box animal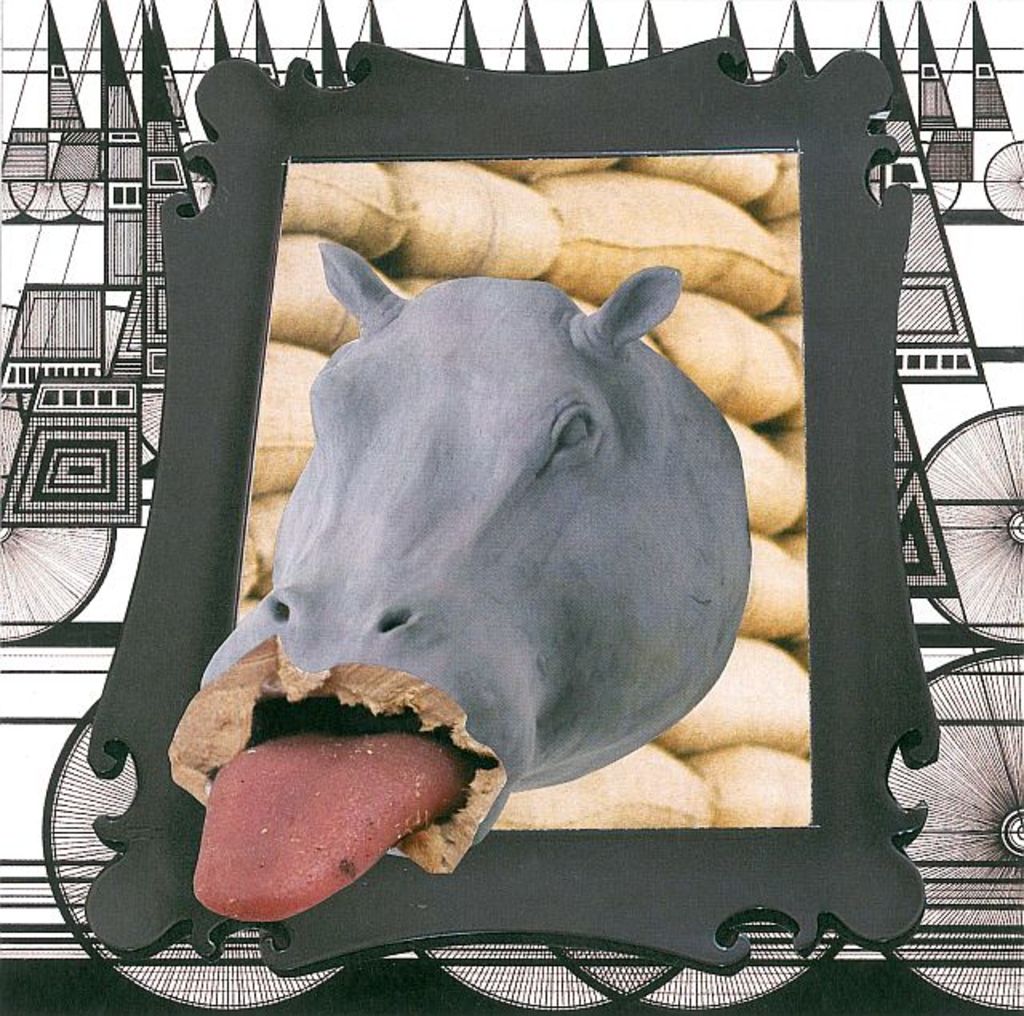
left=171, top=242, right=755, bottom=923
